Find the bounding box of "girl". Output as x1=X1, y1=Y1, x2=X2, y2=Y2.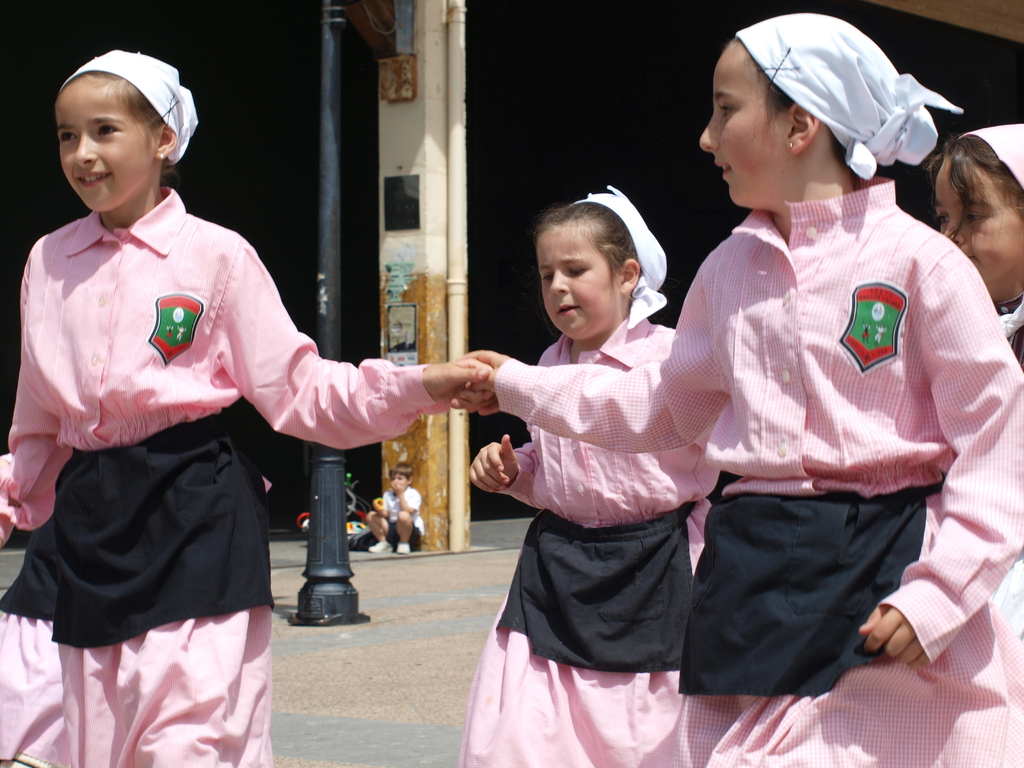
x1=465, y1=175, x2=723, y2=767.
